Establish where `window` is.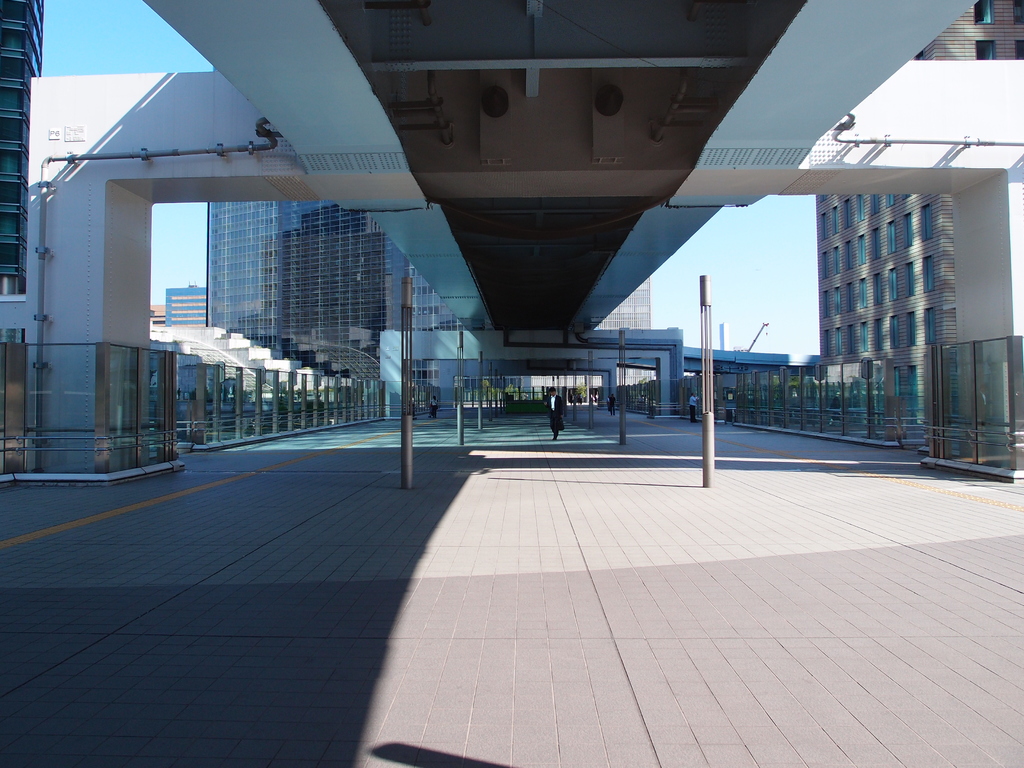
Established at select_region(1011, 1, 1022, 24).
